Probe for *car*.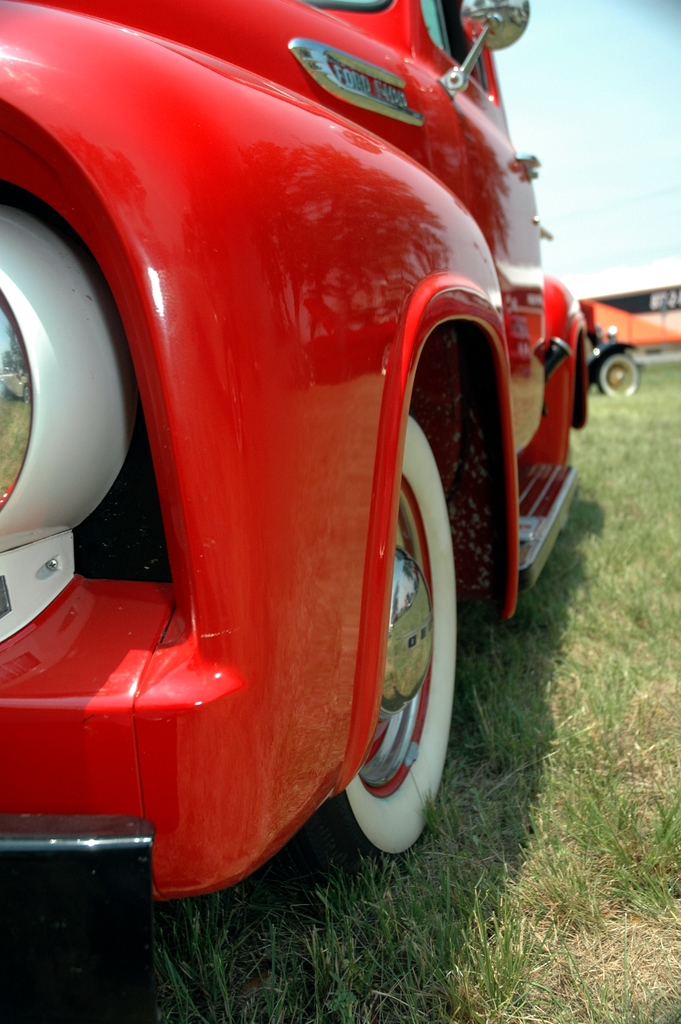
Probe result: bbox=[0, 0, 590, 1023].
